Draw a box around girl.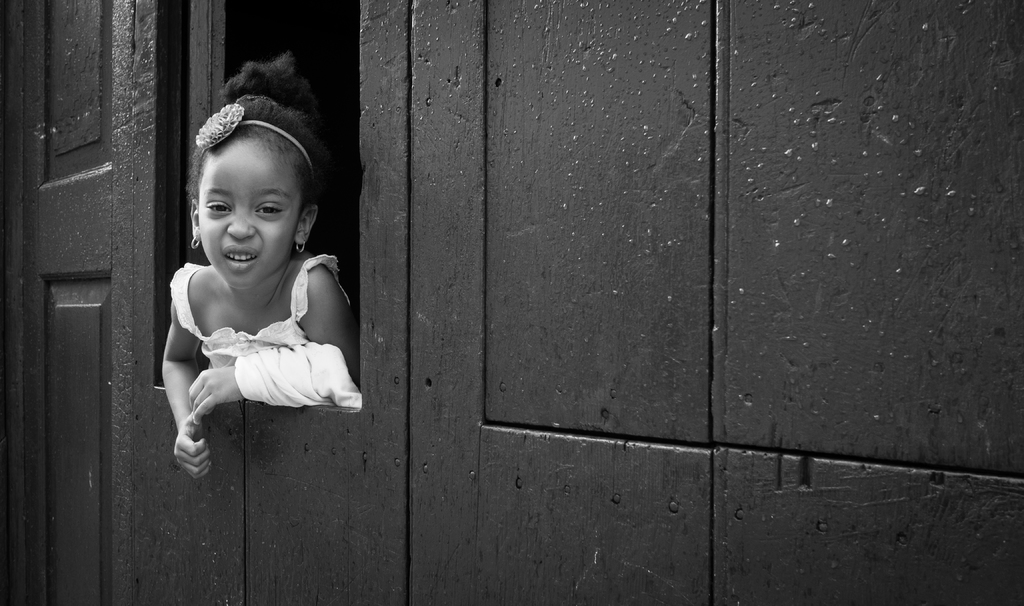
[165, 55, 349, 474].
